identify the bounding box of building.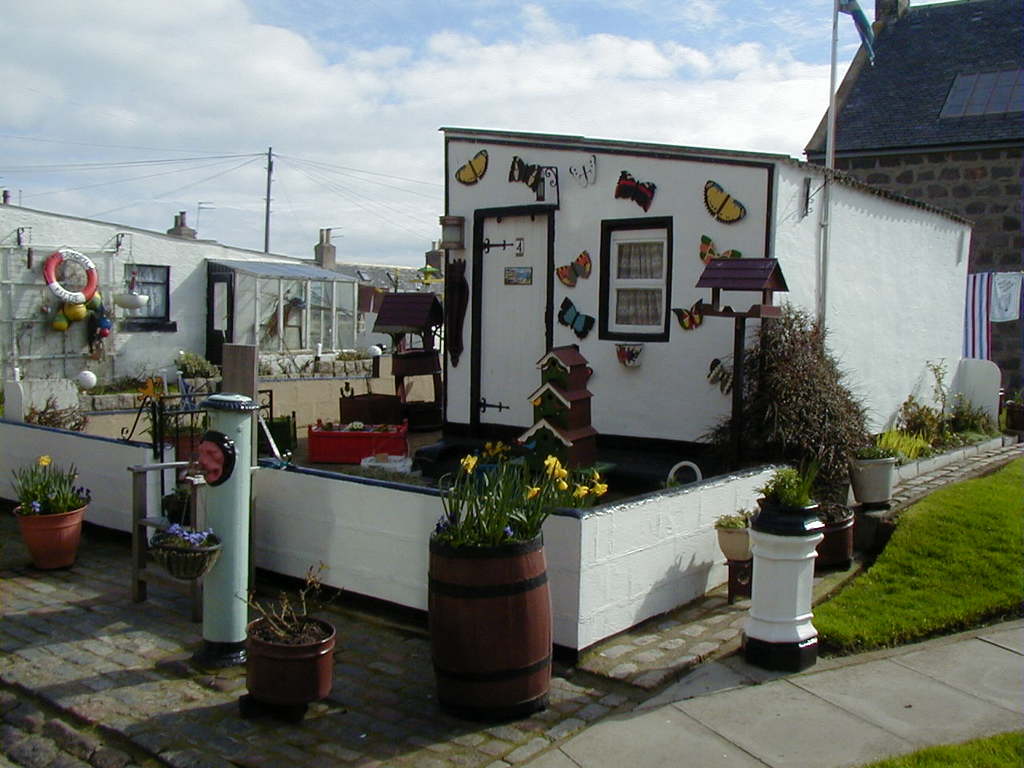
800 0 1023 402.
